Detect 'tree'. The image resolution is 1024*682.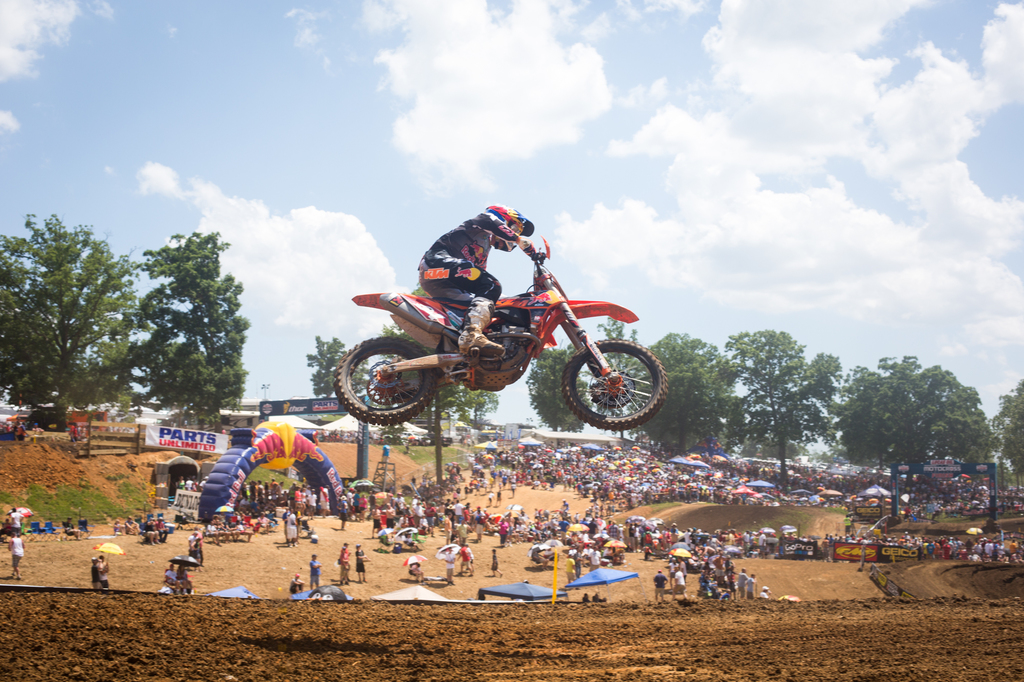
l=991, t=377, r=1023, b=491.
